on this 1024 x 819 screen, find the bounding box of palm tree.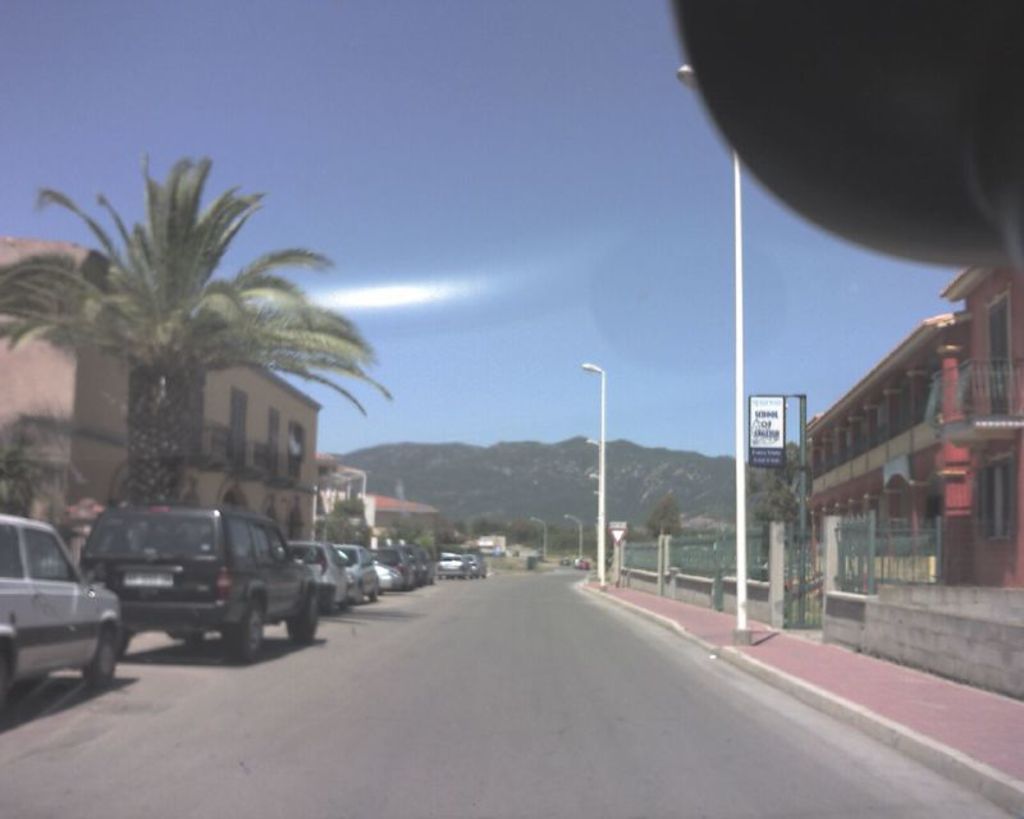
Bounding box: (left=0, top=145, right=393, bottom=511).
